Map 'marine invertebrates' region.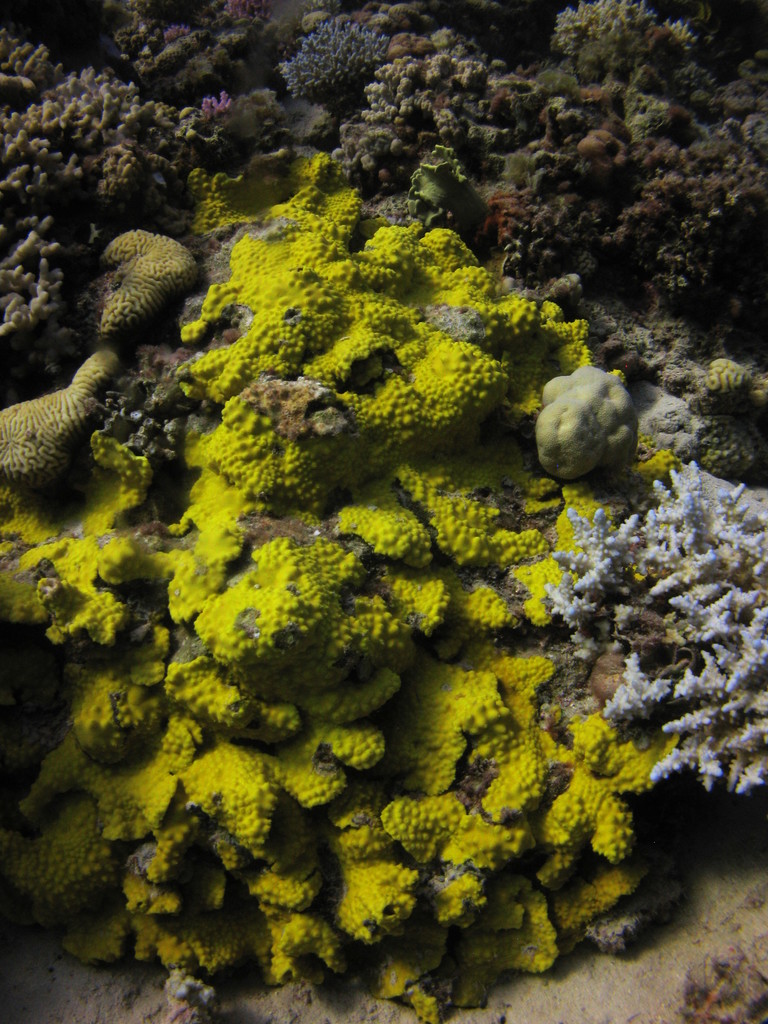
Mapped to bbox=[0, 344, 135, 494].
